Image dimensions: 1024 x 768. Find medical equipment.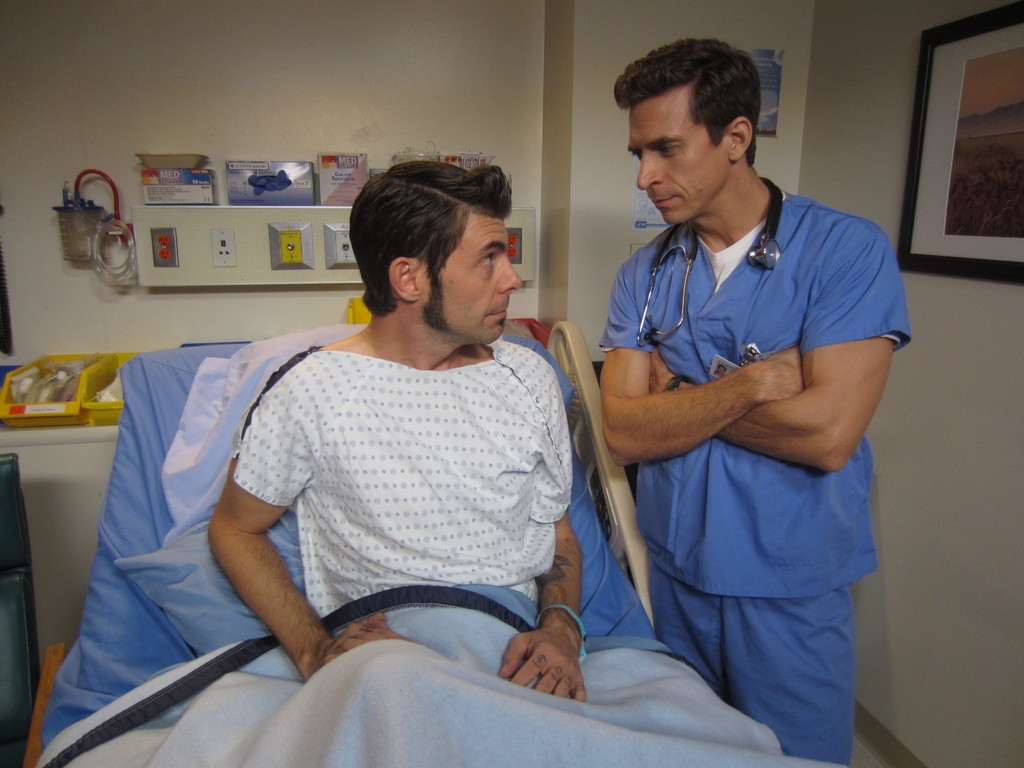
pyautogui.locateOnScreen(16, 316, 841, 767).
